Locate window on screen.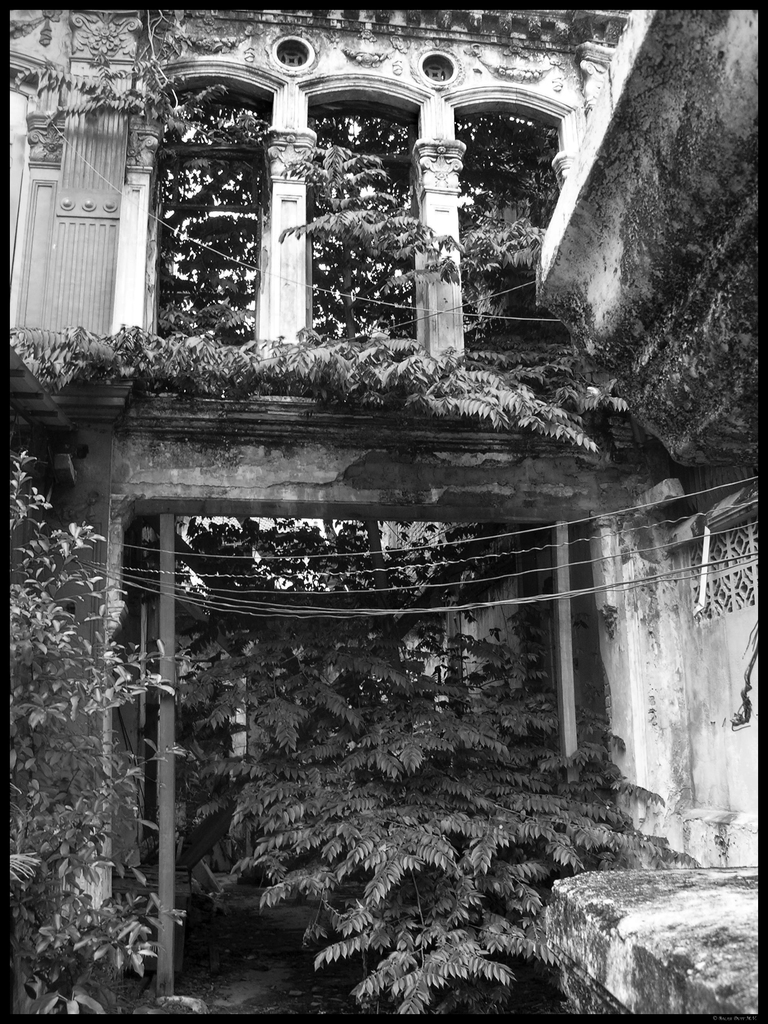
On screen at [142, 78, 275, 360].
